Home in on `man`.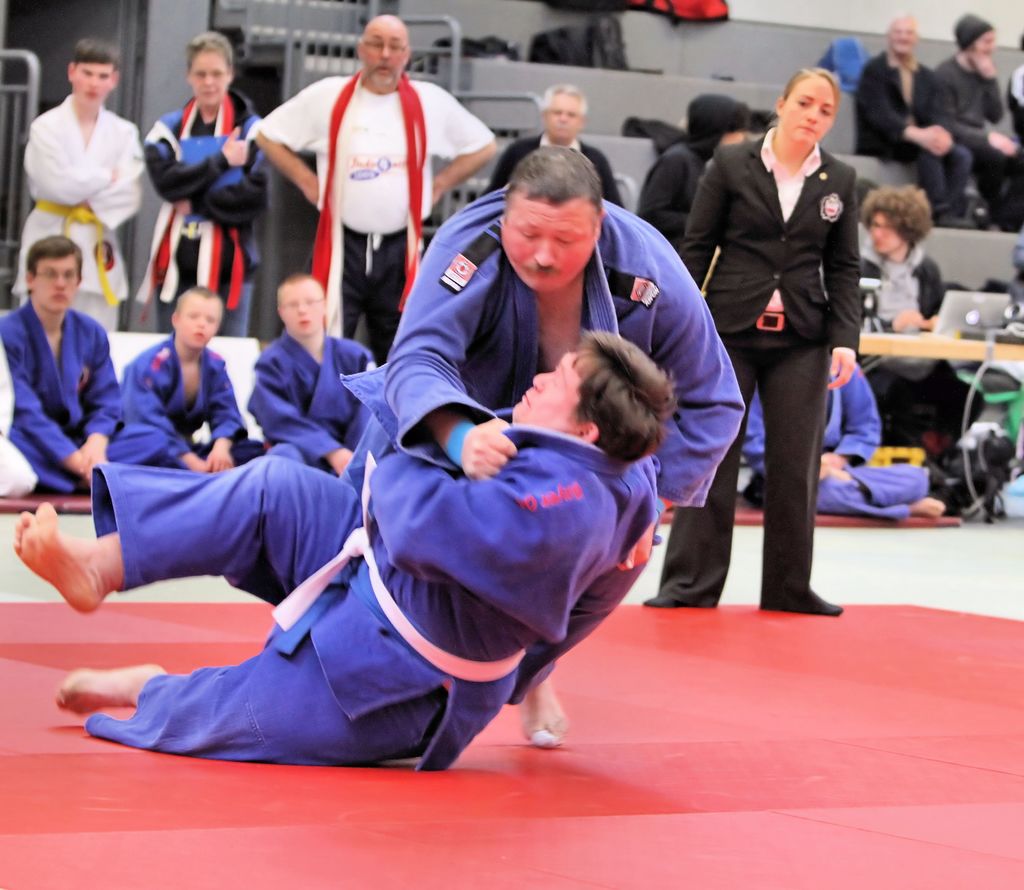
Homed in at Rect(1, 231, 173, 506).
